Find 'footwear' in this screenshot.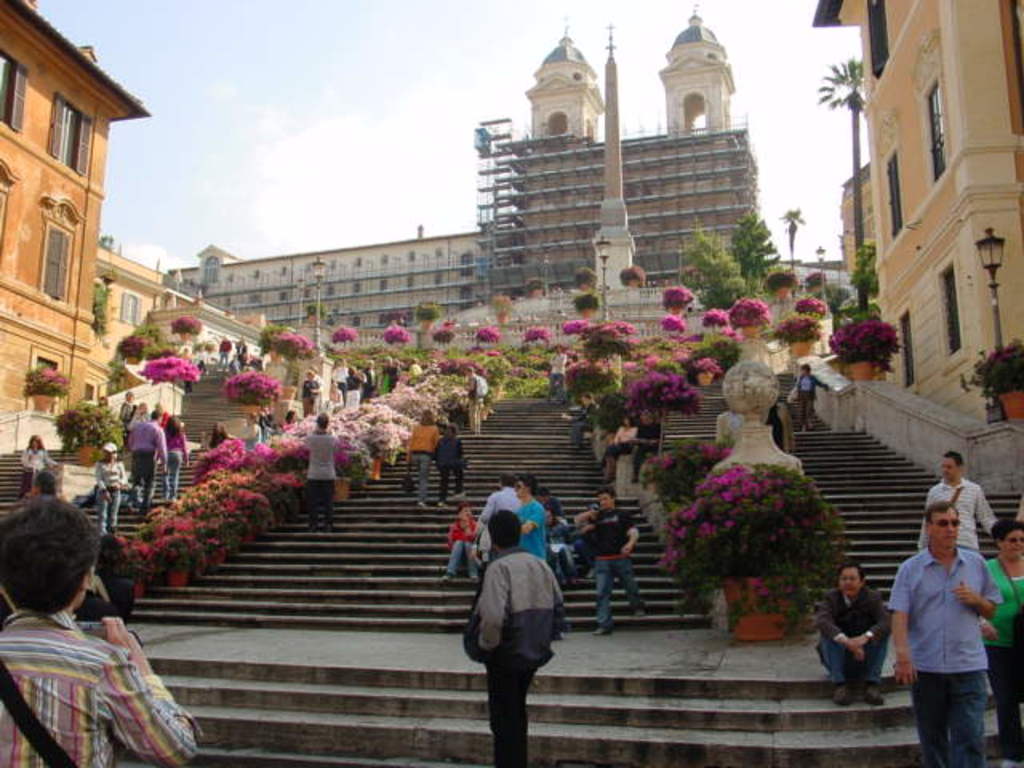
The bounding box for 'footwear' is BBox(414, 499, 429, 510).
